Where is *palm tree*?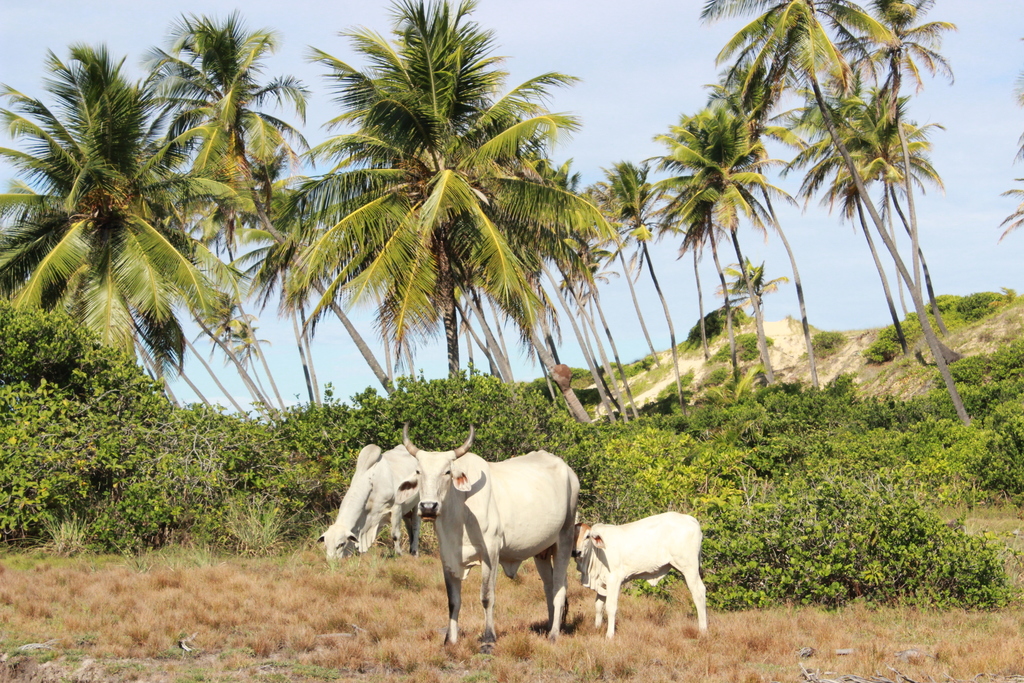
[162, 31, 287, 383].
